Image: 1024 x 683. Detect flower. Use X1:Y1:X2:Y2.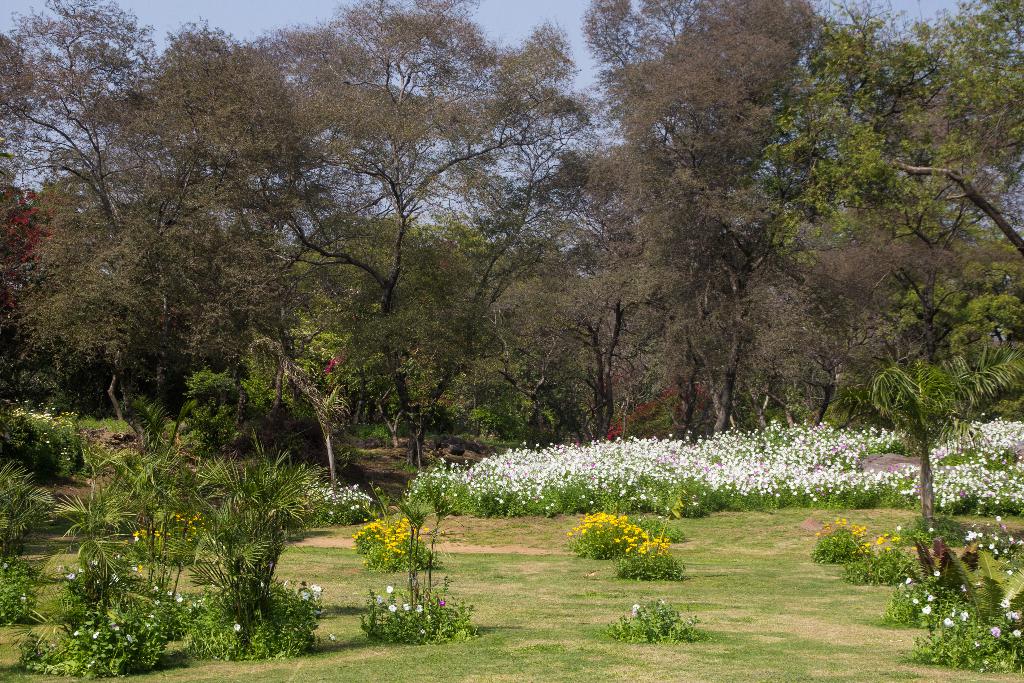
261:582:265:589.
